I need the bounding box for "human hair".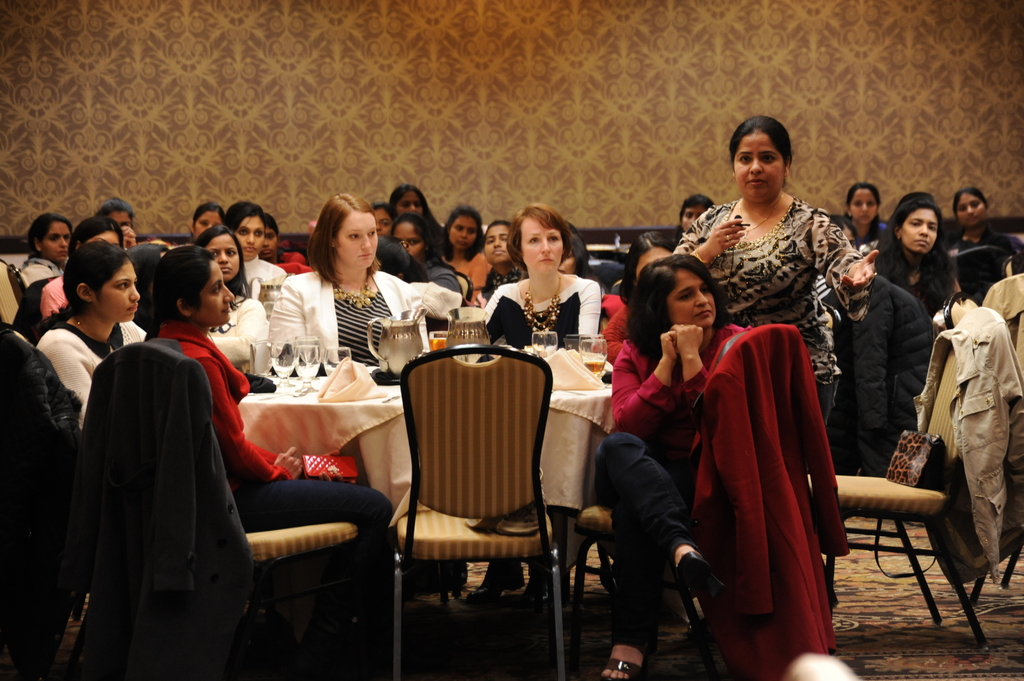
Here it is: (left=37, top=238, right=137, bottom=335).
